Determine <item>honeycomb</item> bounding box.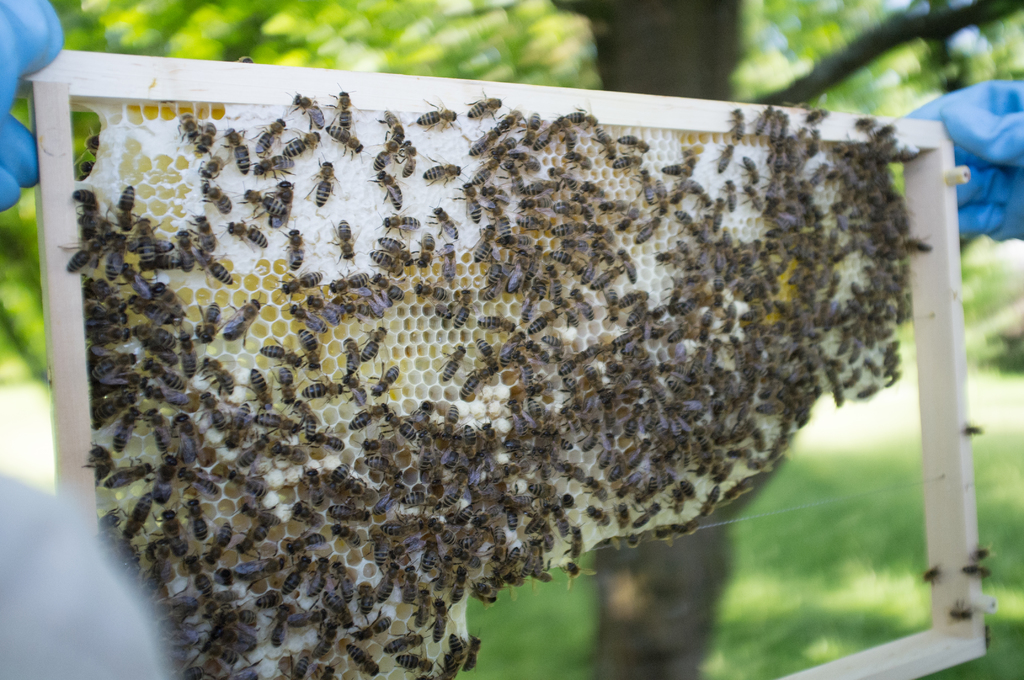
Determined: crop(97, 104, 900, 679).
